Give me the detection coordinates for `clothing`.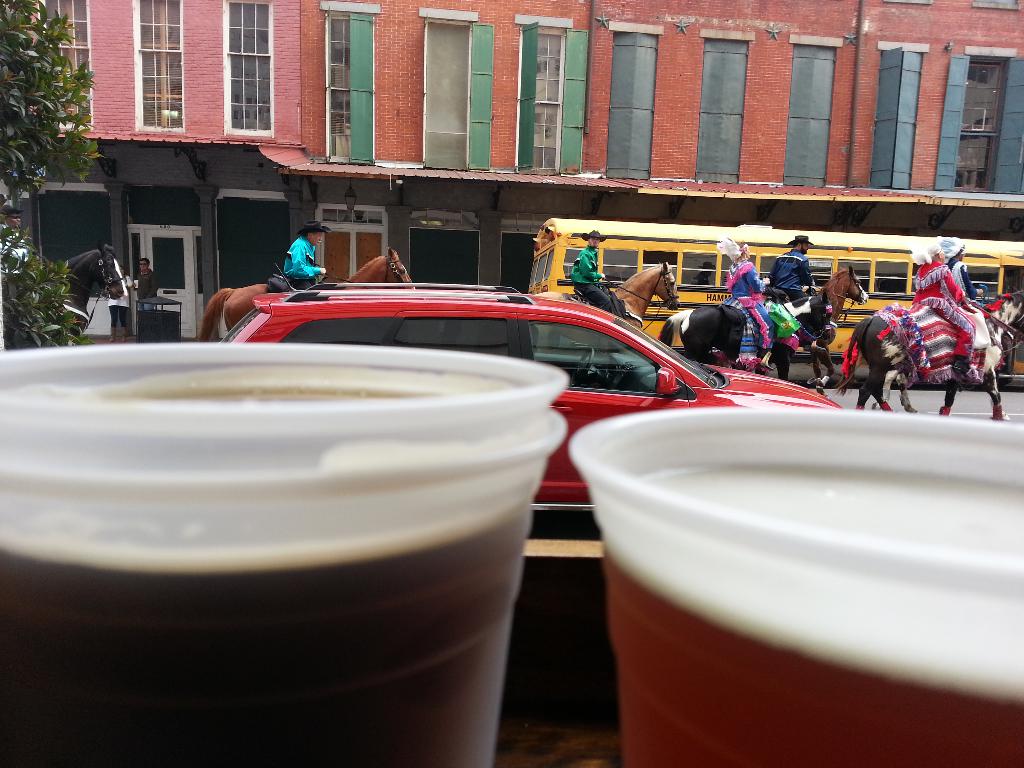
bbox(103, 271, 131, 331).
